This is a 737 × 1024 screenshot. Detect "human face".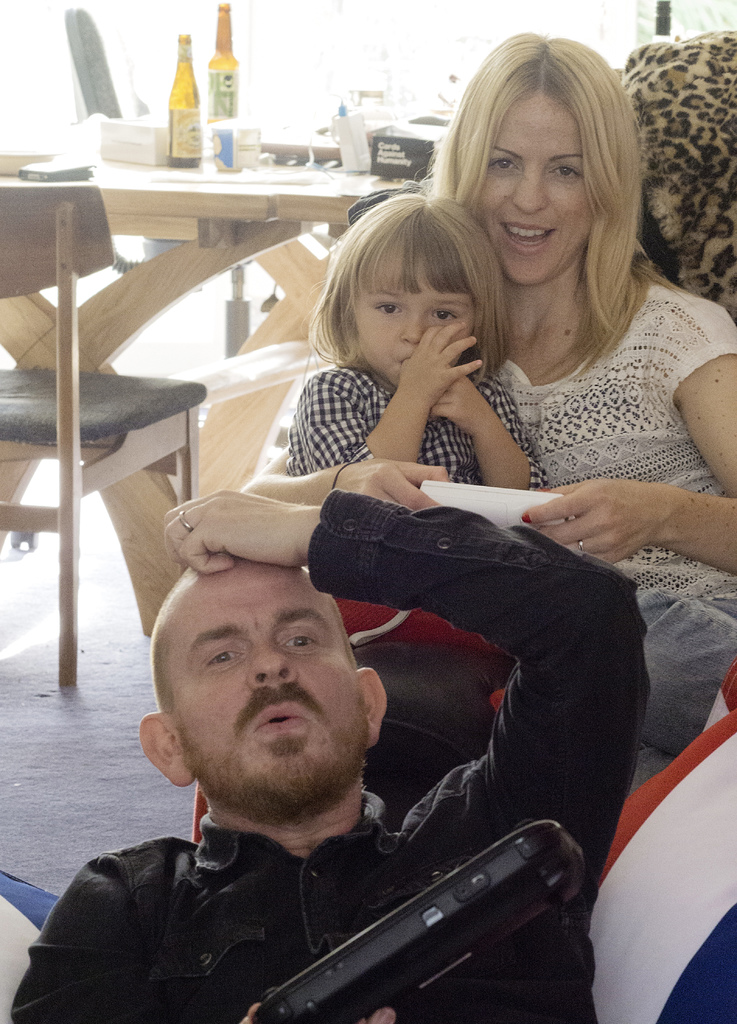
355,236,475,395.
